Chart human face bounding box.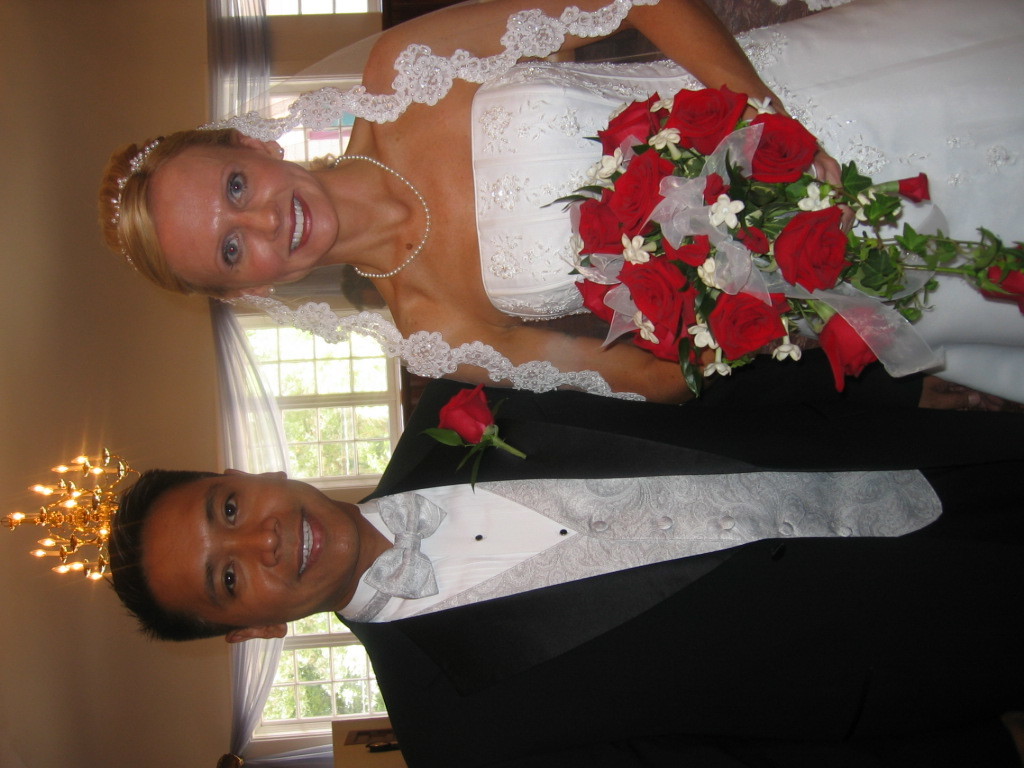
Charted: select_region(143, 473, 361, 628).
